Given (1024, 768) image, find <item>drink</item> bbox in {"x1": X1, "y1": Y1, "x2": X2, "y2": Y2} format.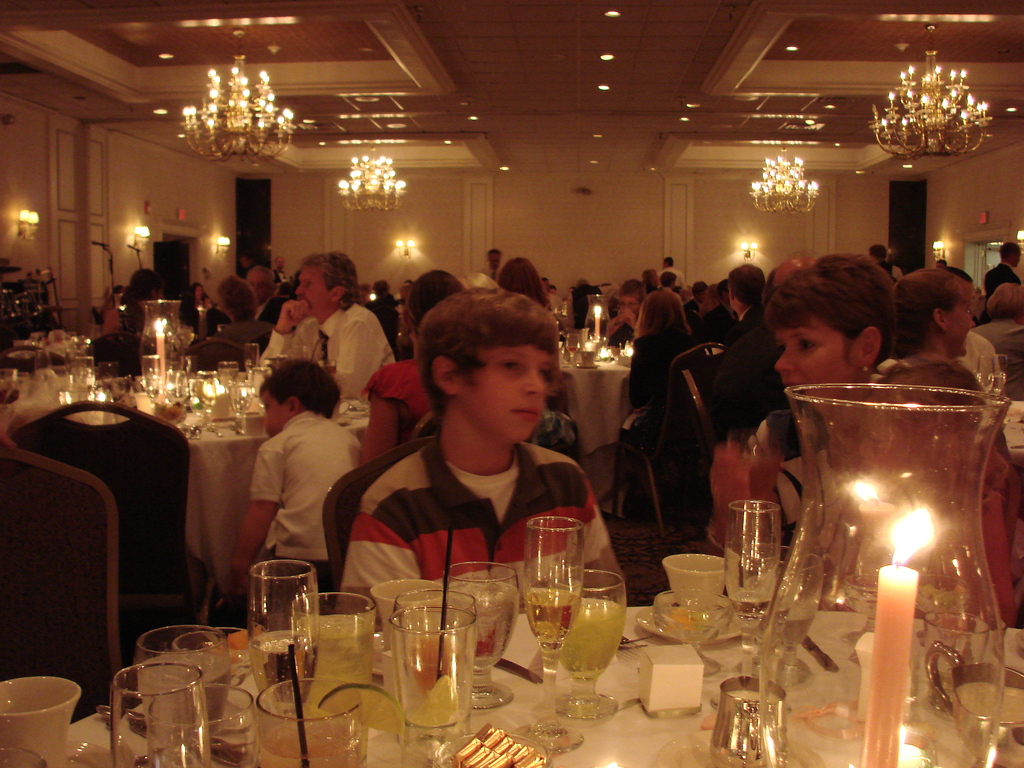
{"x1": 403, "y1": 688, "x2": 467, "y2": 732}.
